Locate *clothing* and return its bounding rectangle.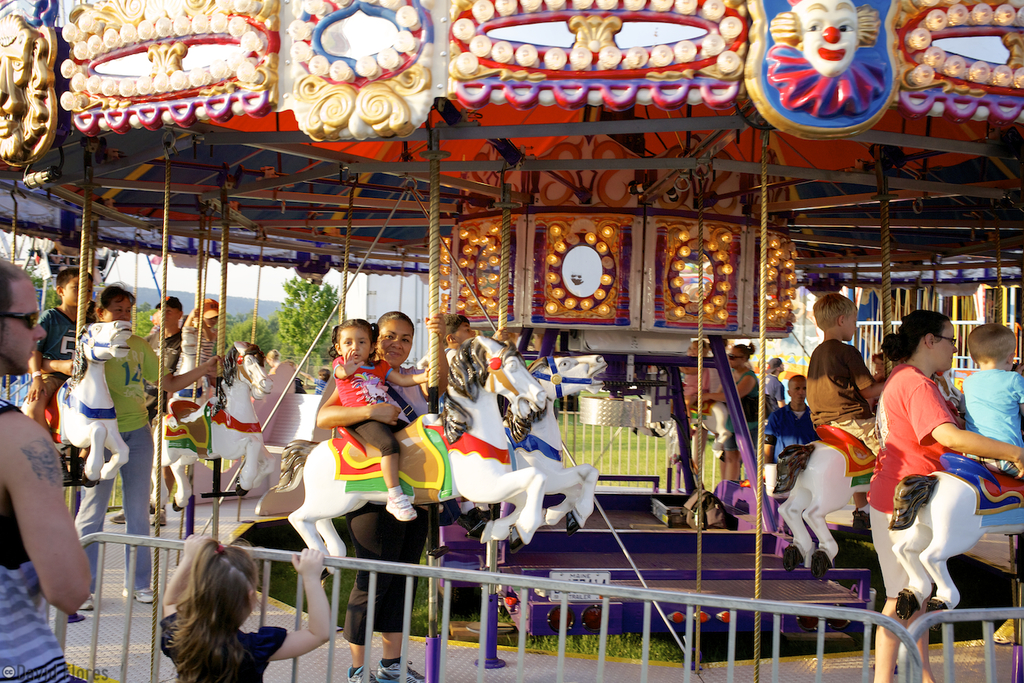
left=330, top=365, right=432, bottom=643.
